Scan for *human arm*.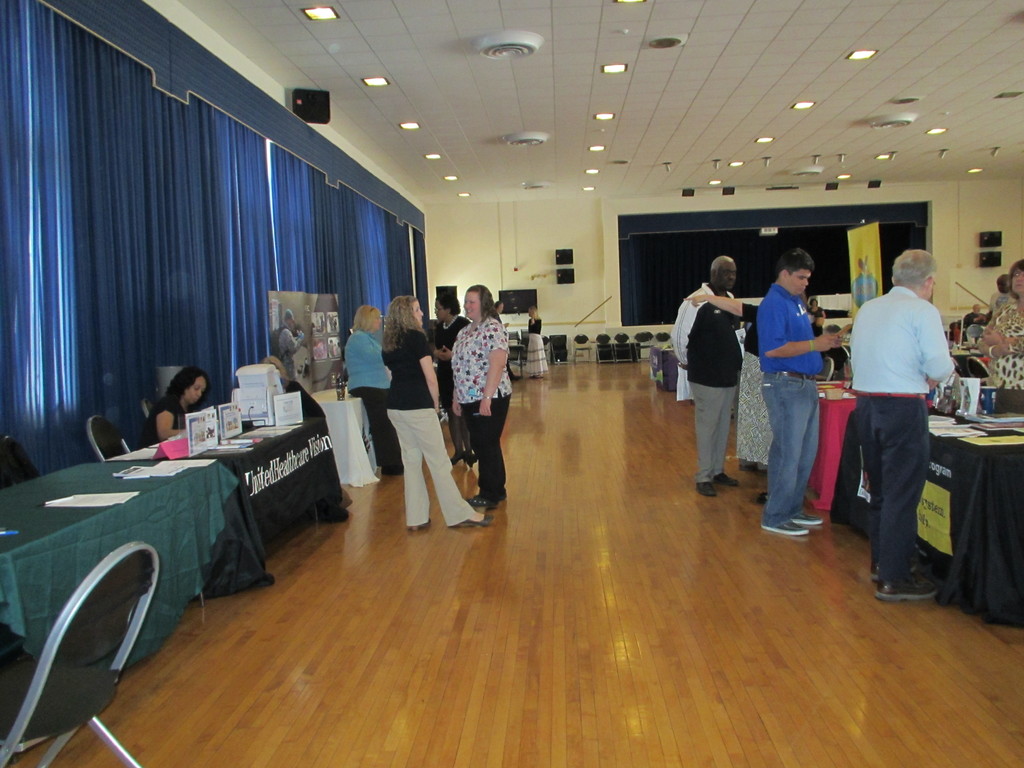
Scan result: crop(976, 304, 1017, 353).
